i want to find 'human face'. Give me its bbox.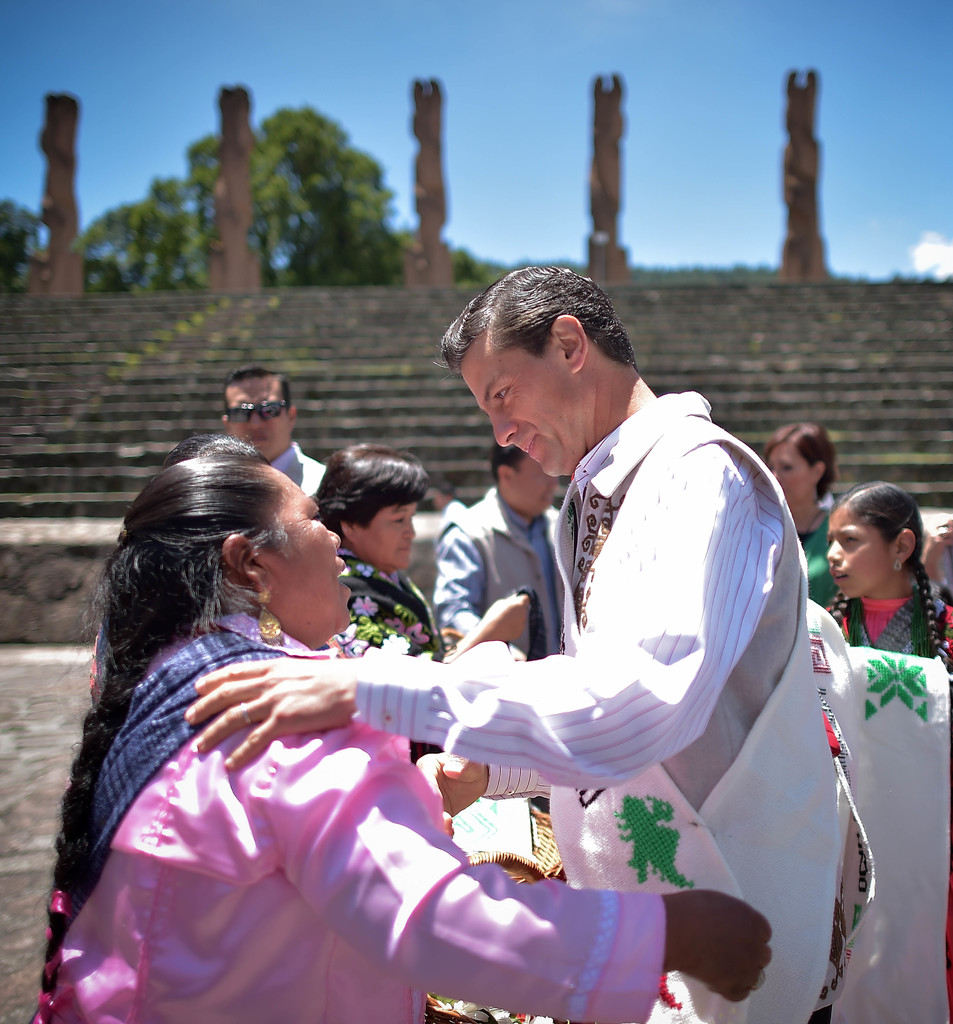
(x1=225, y1=372, x2=292, y2=460).
